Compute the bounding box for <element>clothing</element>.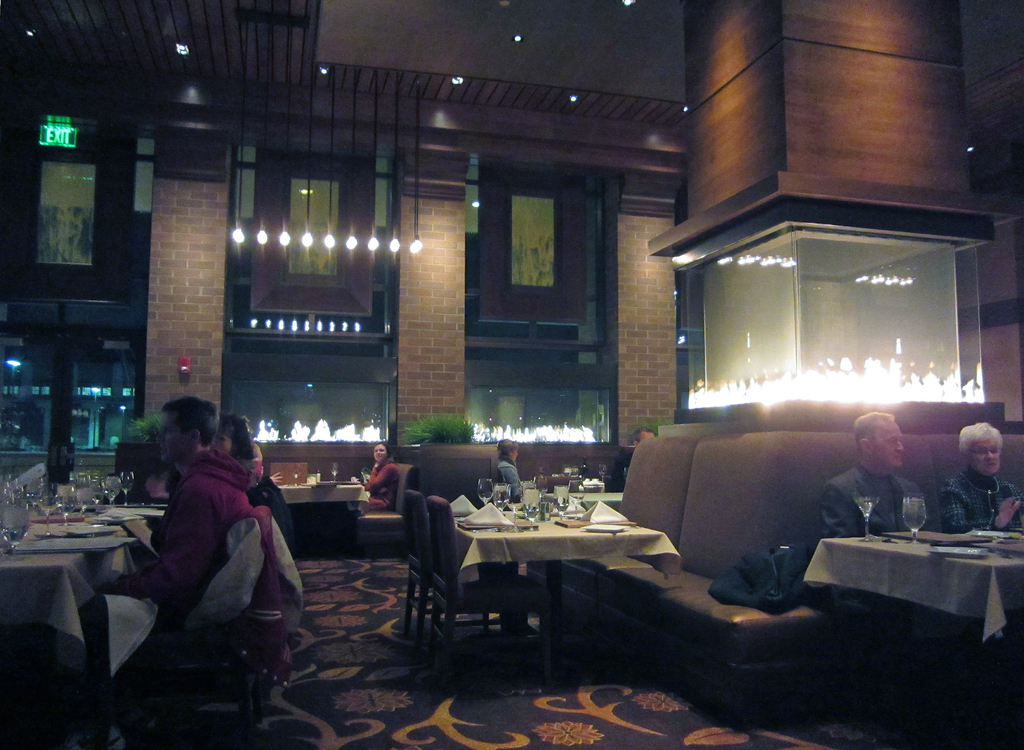
816/468/920/536.
